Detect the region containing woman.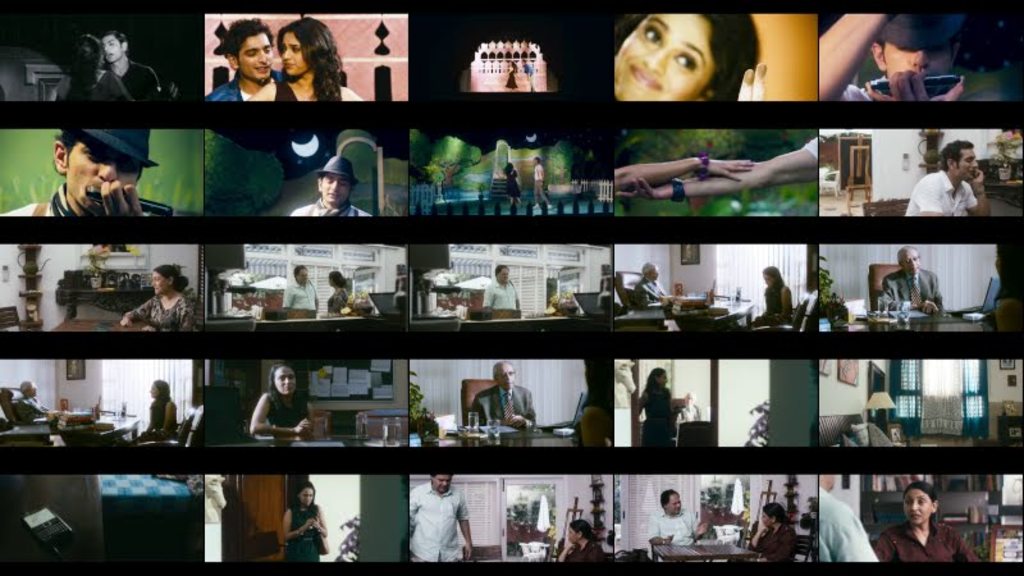
251, 365, 314, 431.
